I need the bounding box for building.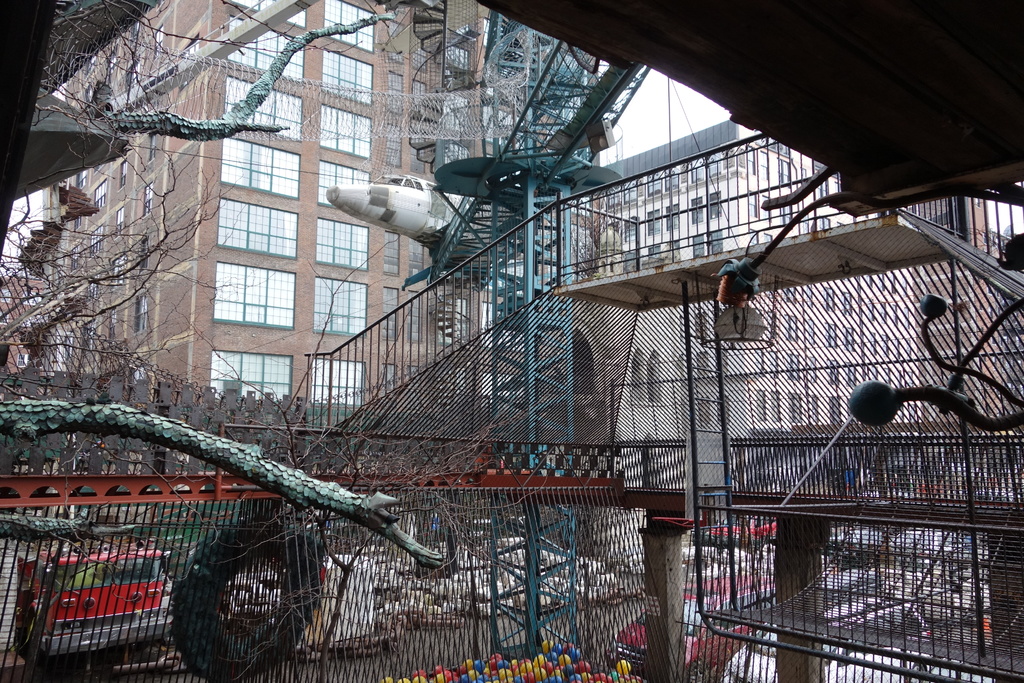
Here it is: bbox=(910, 198, 1001, 425).
